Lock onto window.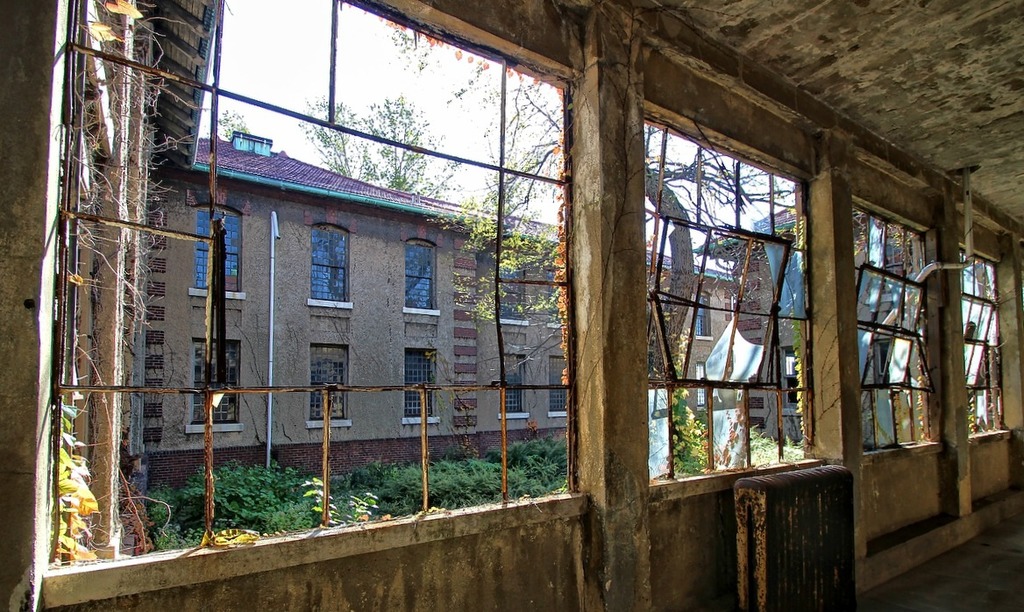
Locked: 399/239/440/317.
